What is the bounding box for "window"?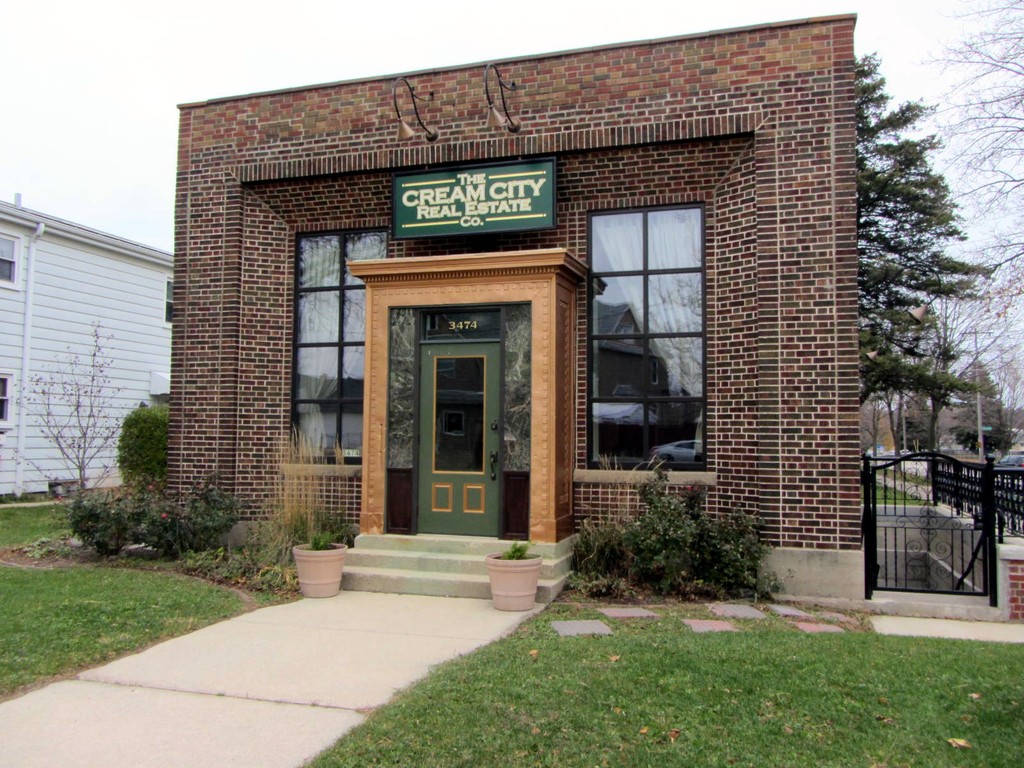
0:369:14:435.
